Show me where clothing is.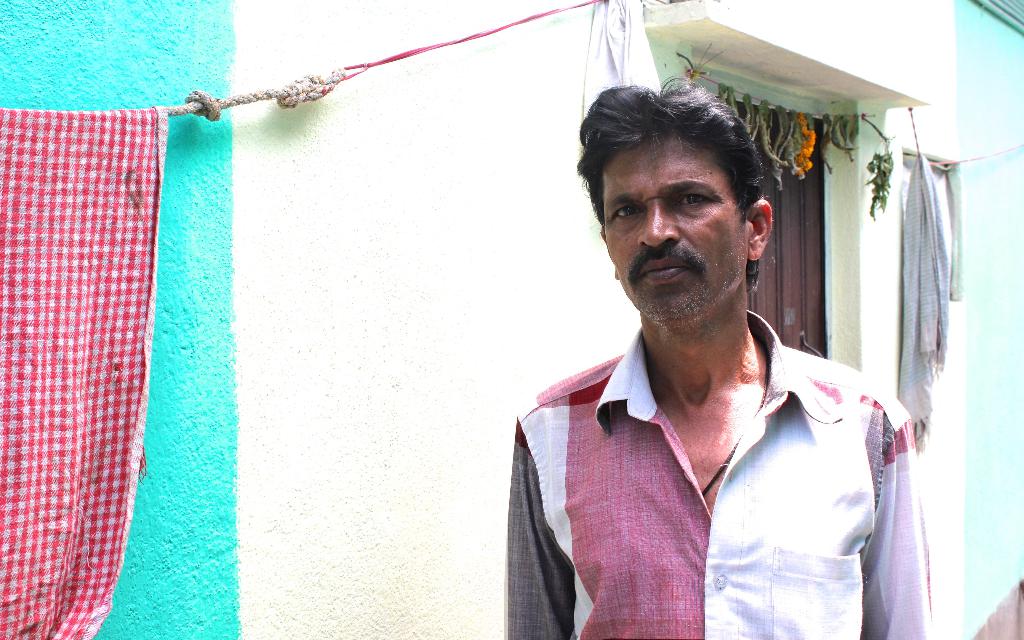
clothing is at <bbox>898, 149, 950, 452</bbox>.
